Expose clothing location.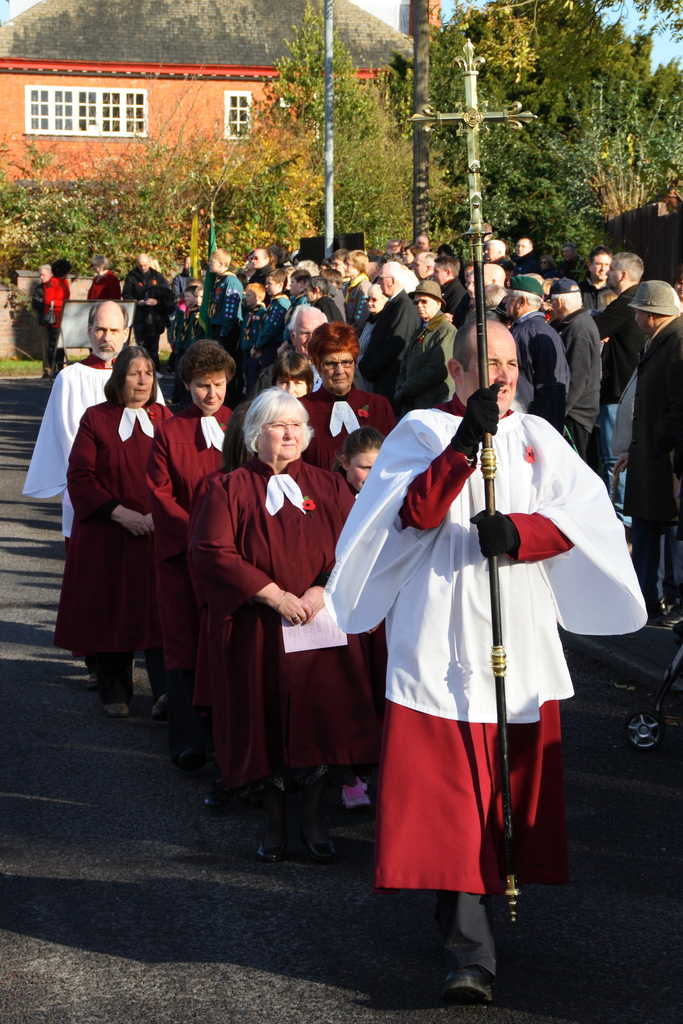
Exposed at bbox=(89, 269, 122, 300).
